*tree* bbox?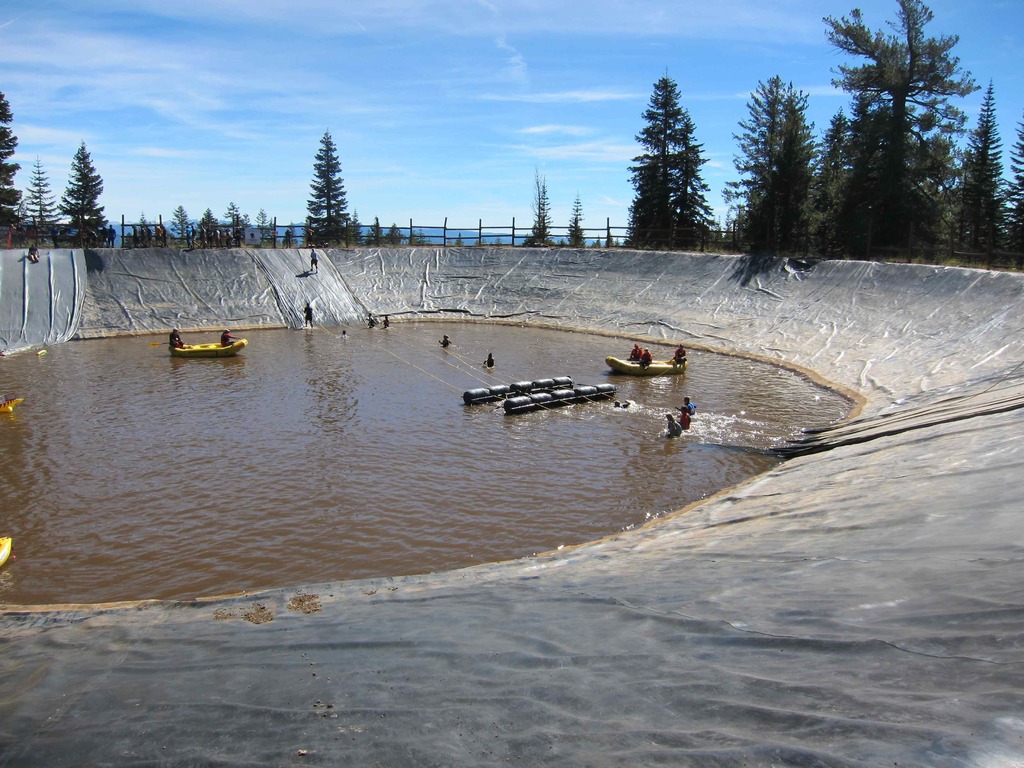
[20, 150, 59, 244]
